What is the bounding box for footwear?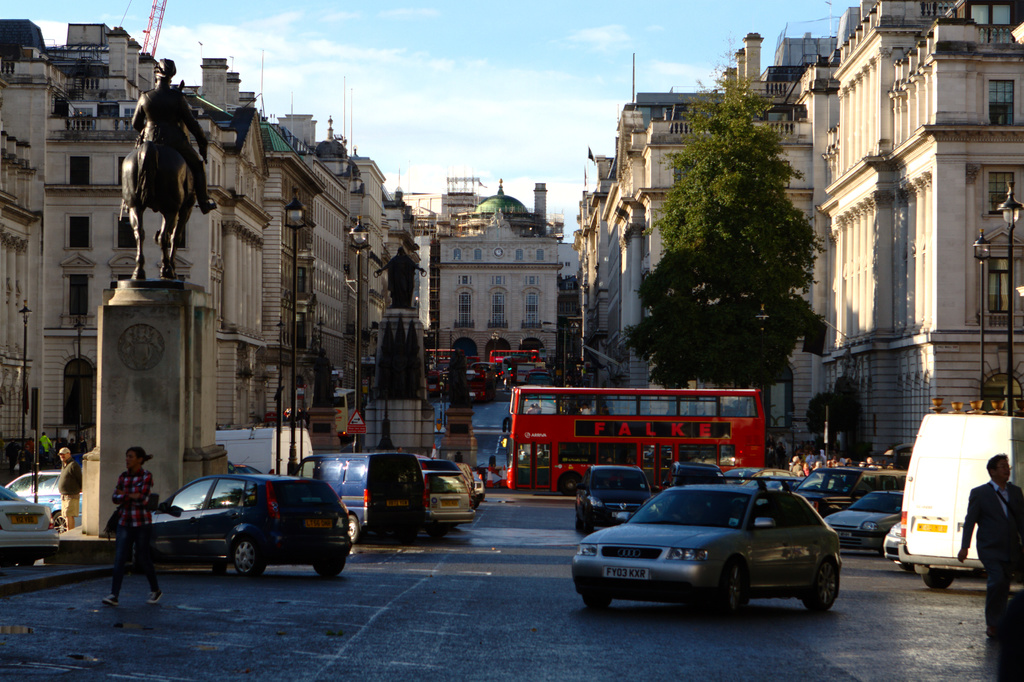
bbox=(145, 586, 166, 605).
